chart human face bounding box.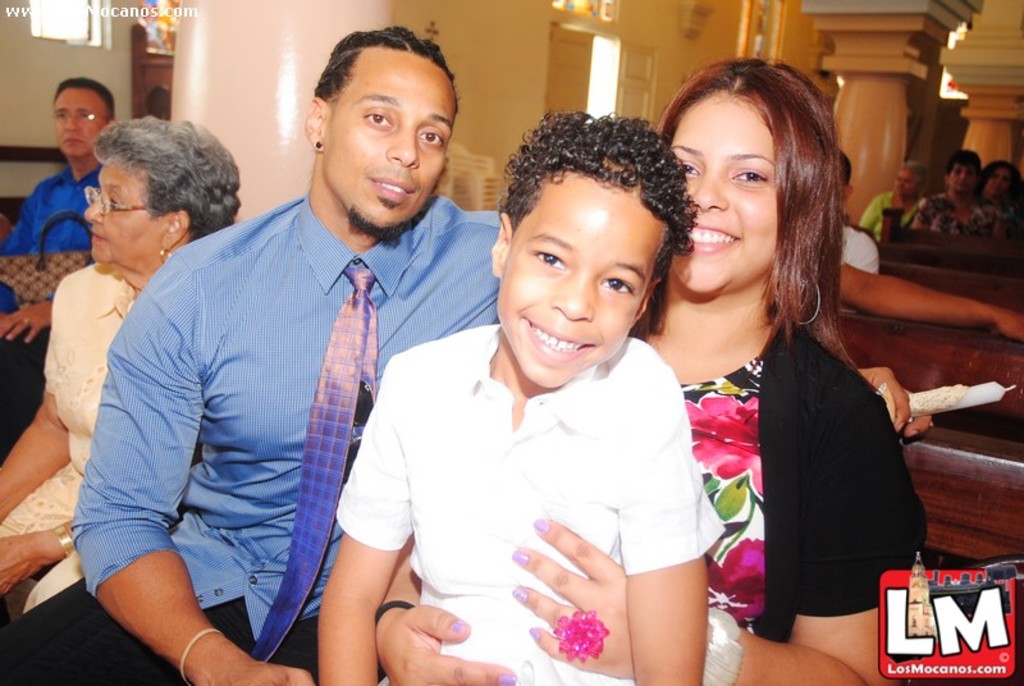
Charted: rect(497, 165, 671, 390).
